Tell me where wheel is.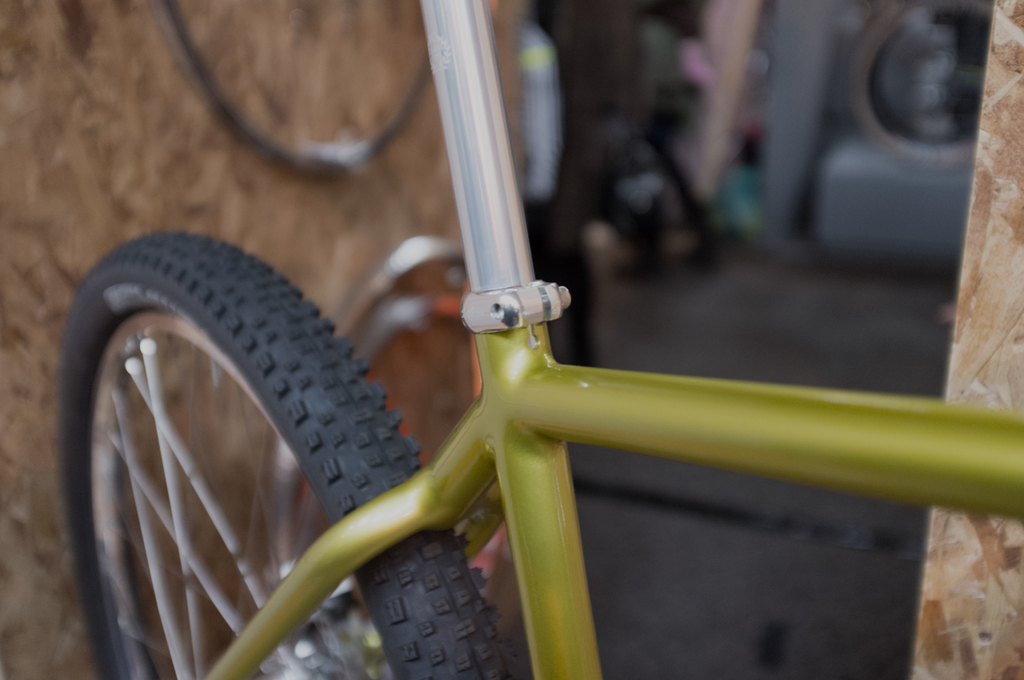
wheel is at BBox(148, 0, 430, 177).
